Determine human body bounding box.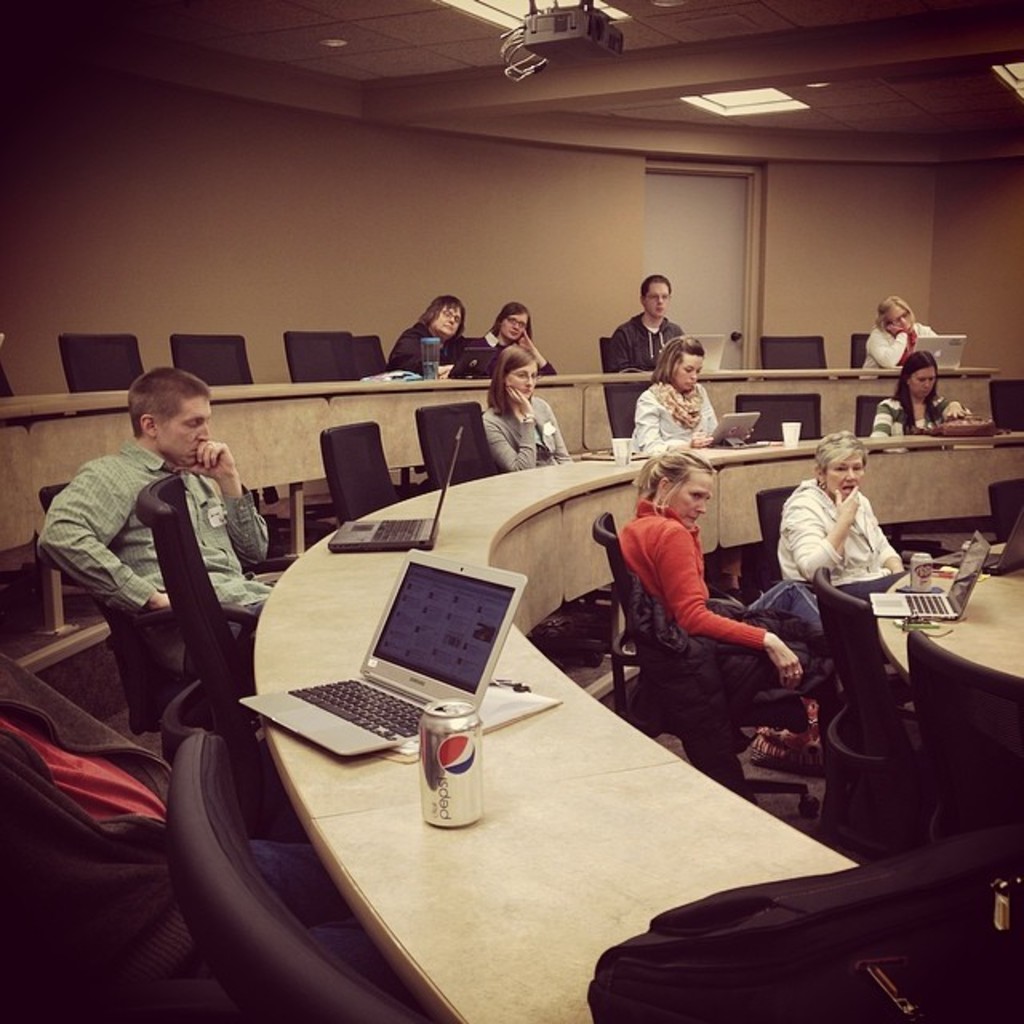
Determined: pyautogui.locateOnScreen(629, 336, 731, 450).
